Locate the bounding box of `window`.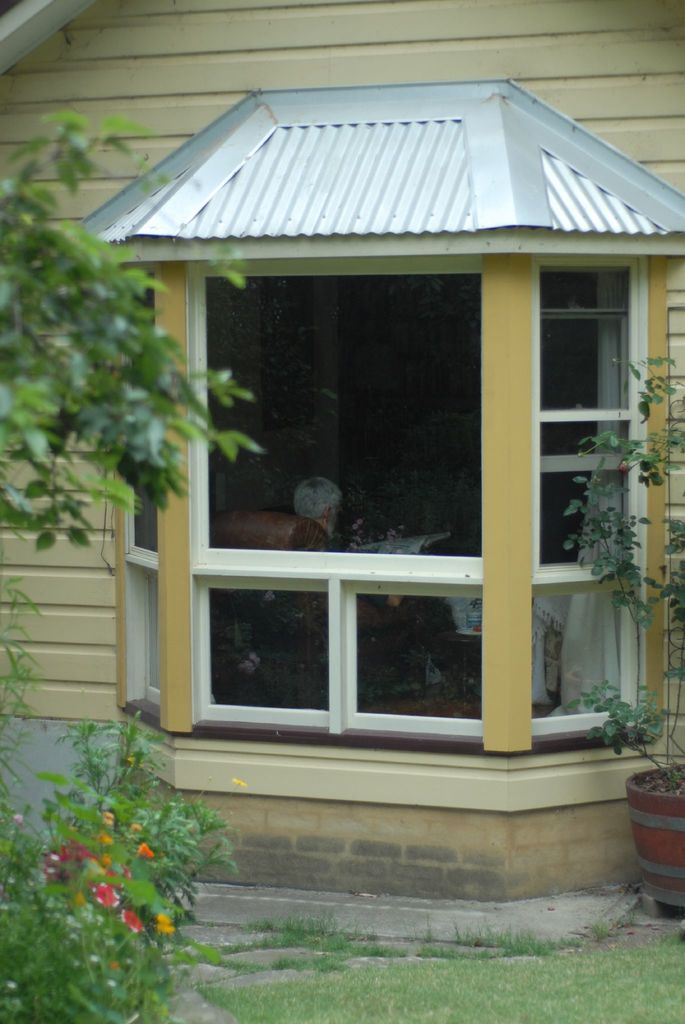
Bounding box: x1=115, y1=454, x2=168, y2=720.
